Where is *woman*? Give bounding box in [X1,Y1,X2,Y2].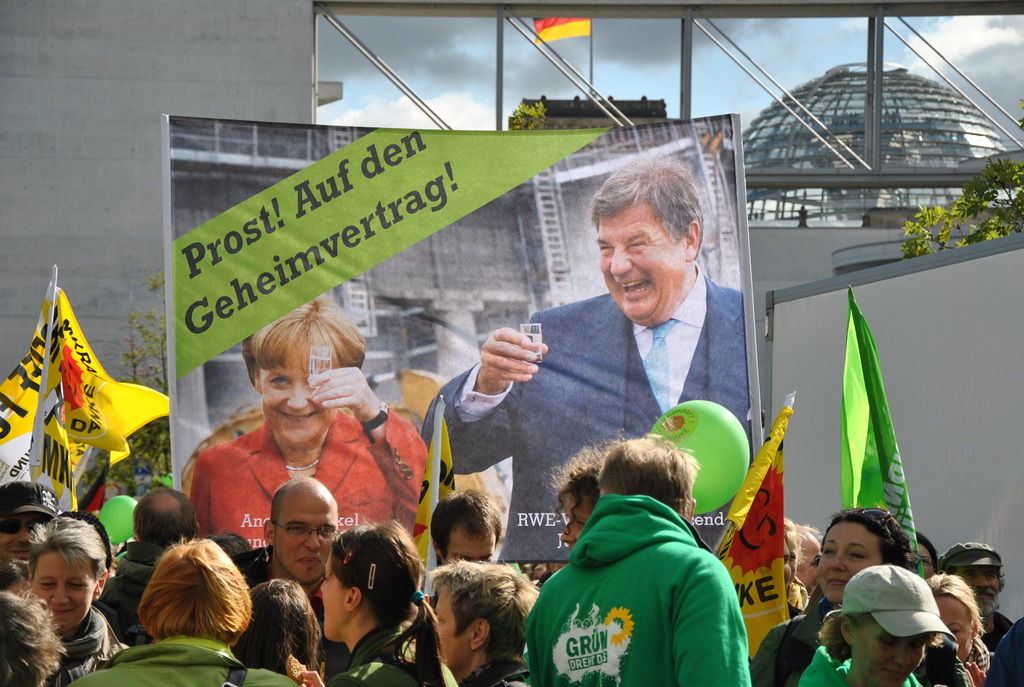
[321,521,460,686].
